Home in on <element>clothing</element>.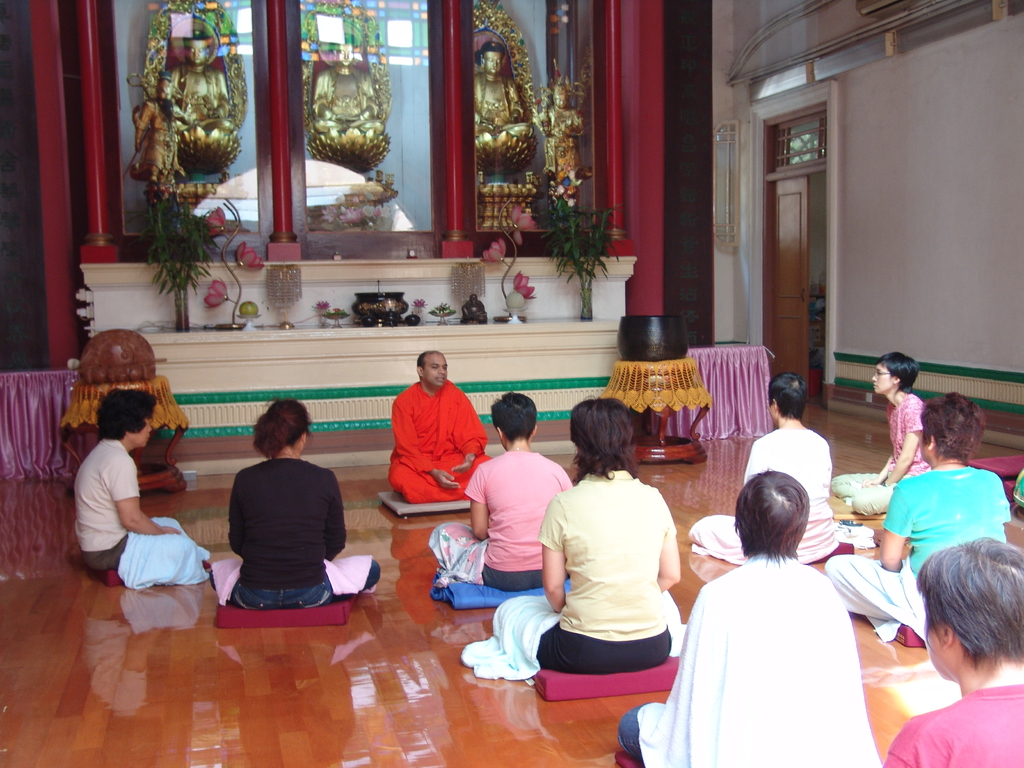
Homed in at [832,390,930,519].
